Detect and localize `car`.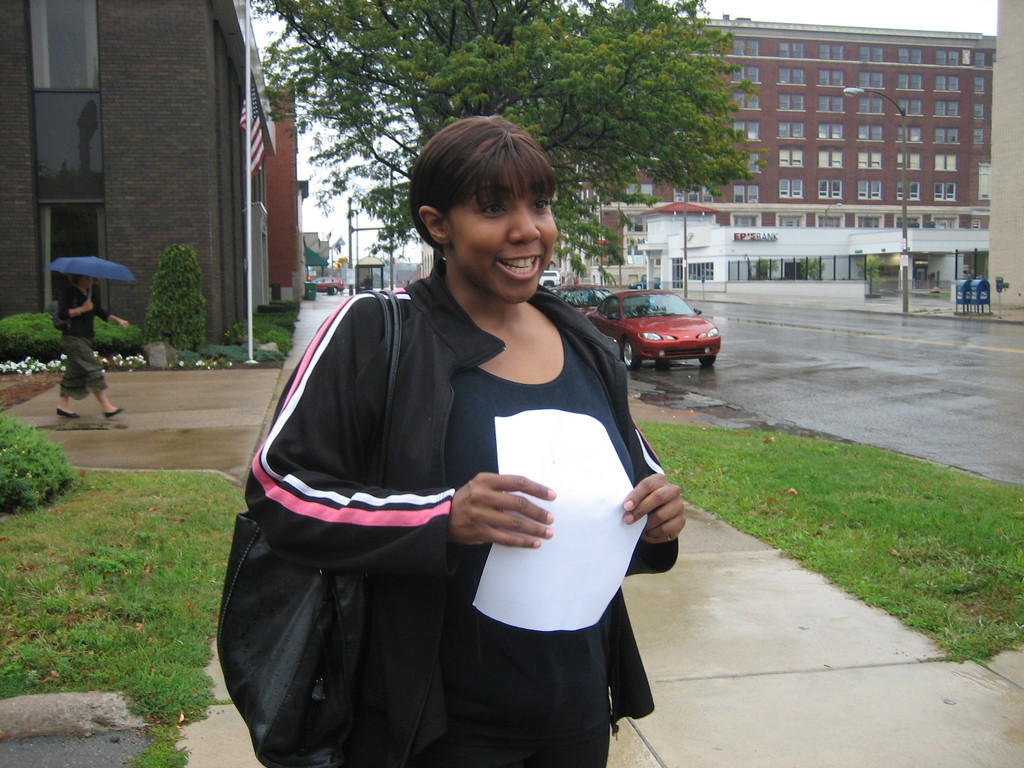
Localized at (540, 269, 562, 283).
